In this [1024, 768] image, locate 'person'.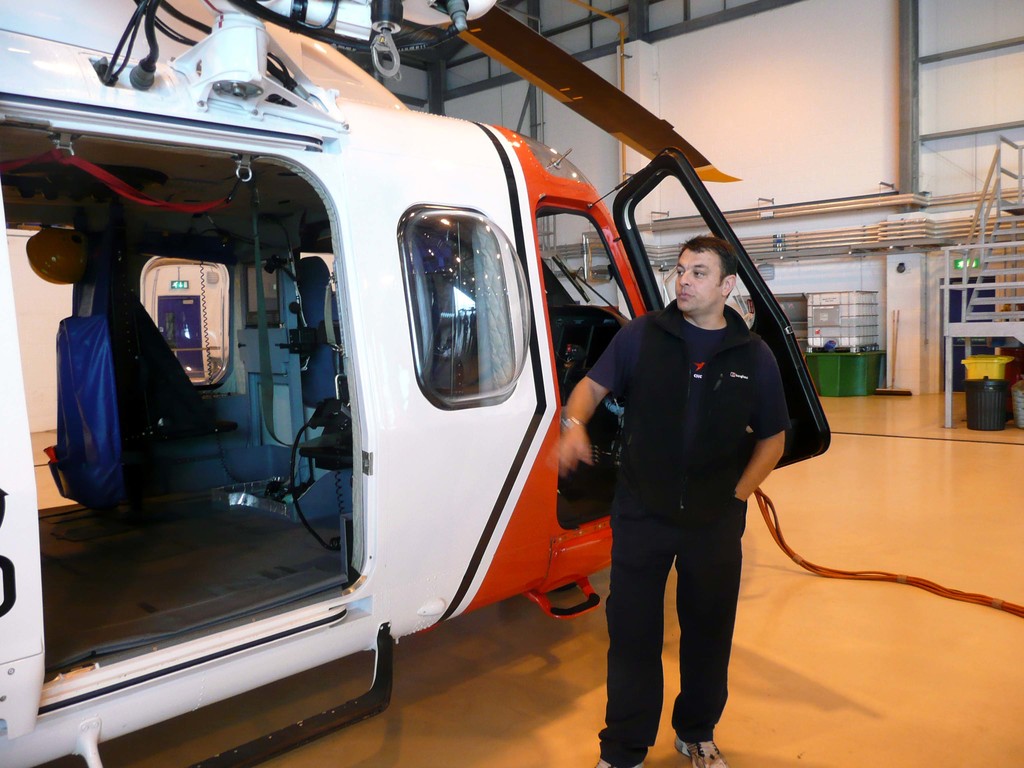
Bounding box: bbox=(539, 235, 790, 767).
